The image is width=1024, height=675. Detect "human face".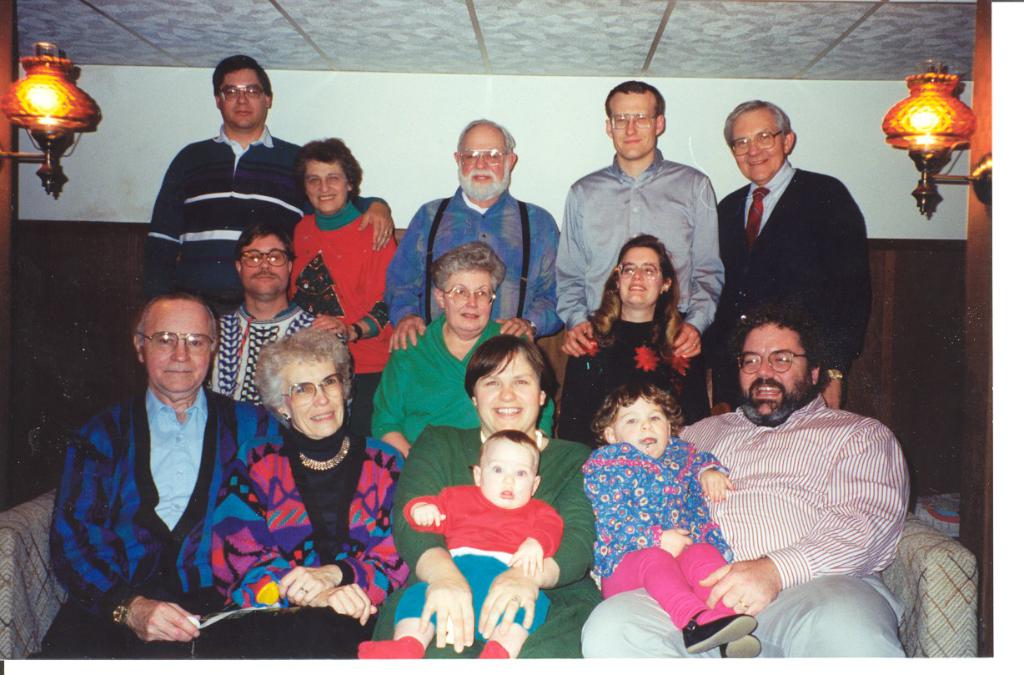
Detection: (x1=217, y1=68, x2=266, y2=125).
